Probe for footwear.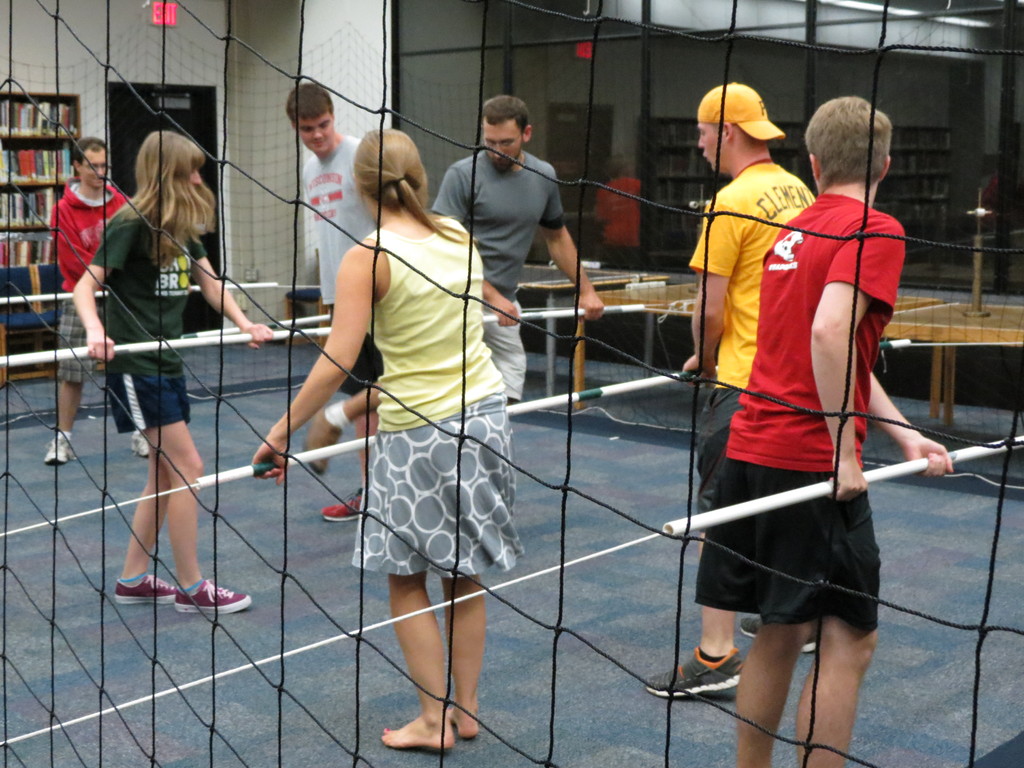
Probe result: bbox=(737, 621, 819, 655).
